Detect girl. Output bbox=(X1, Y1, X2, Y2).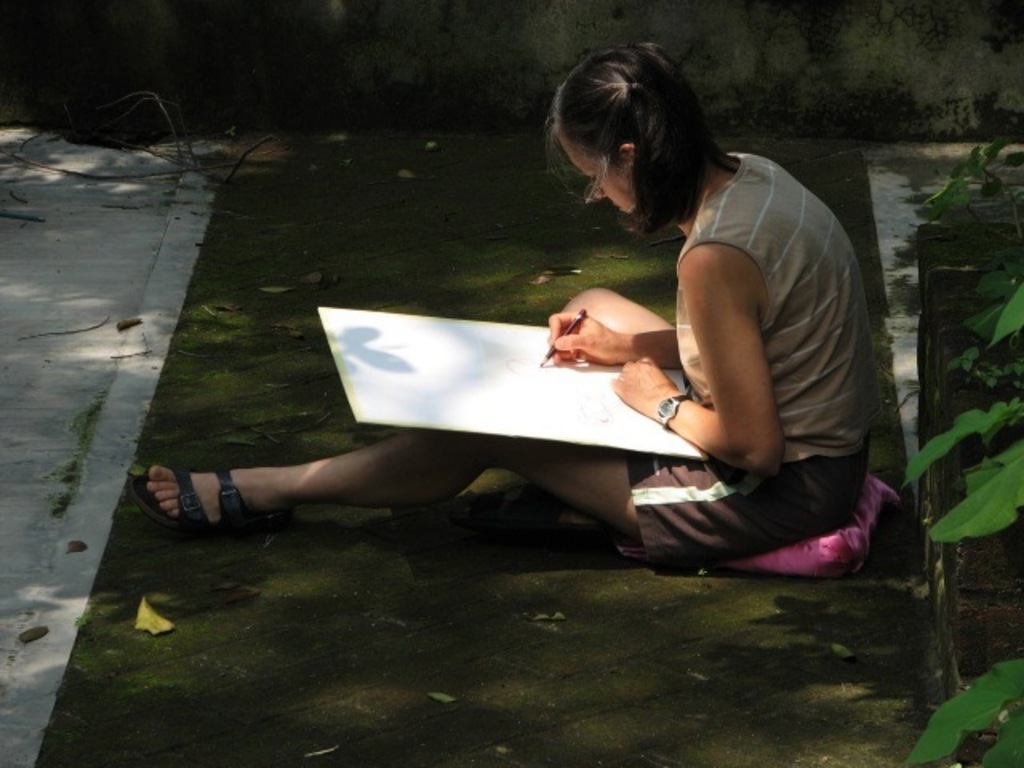
bbox=(133, 45, 875, 565).
